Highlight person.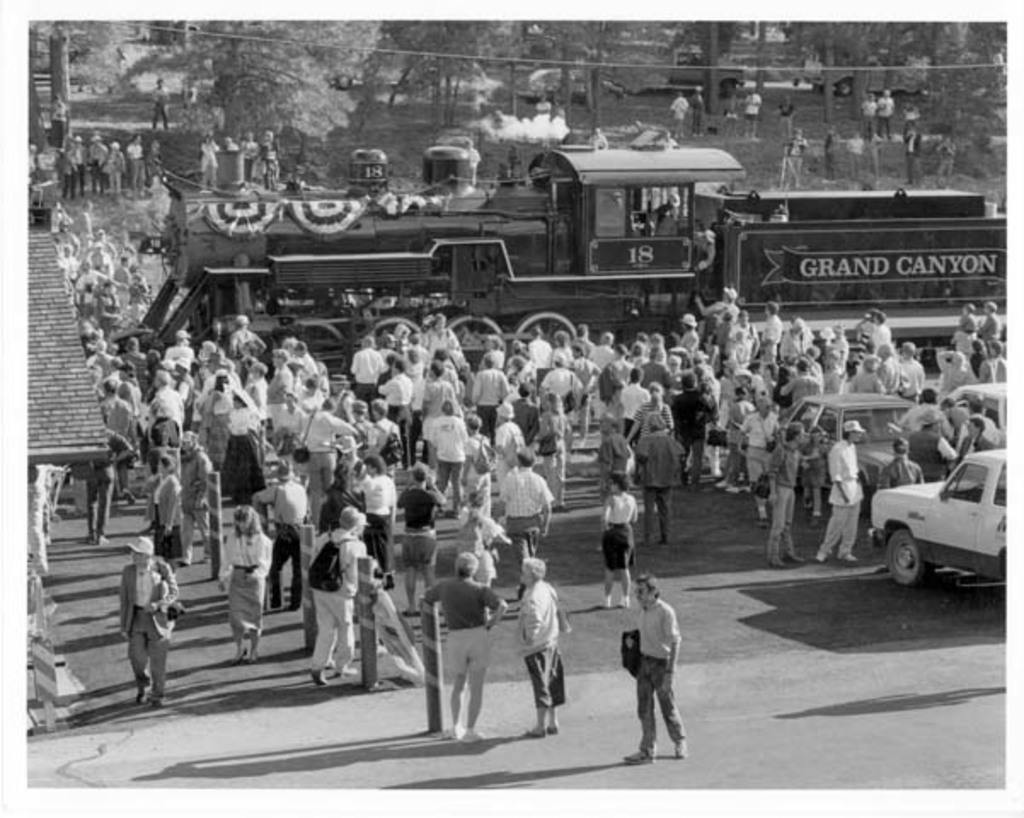
Highlighted region: <box>426,554,506,731</box>.
